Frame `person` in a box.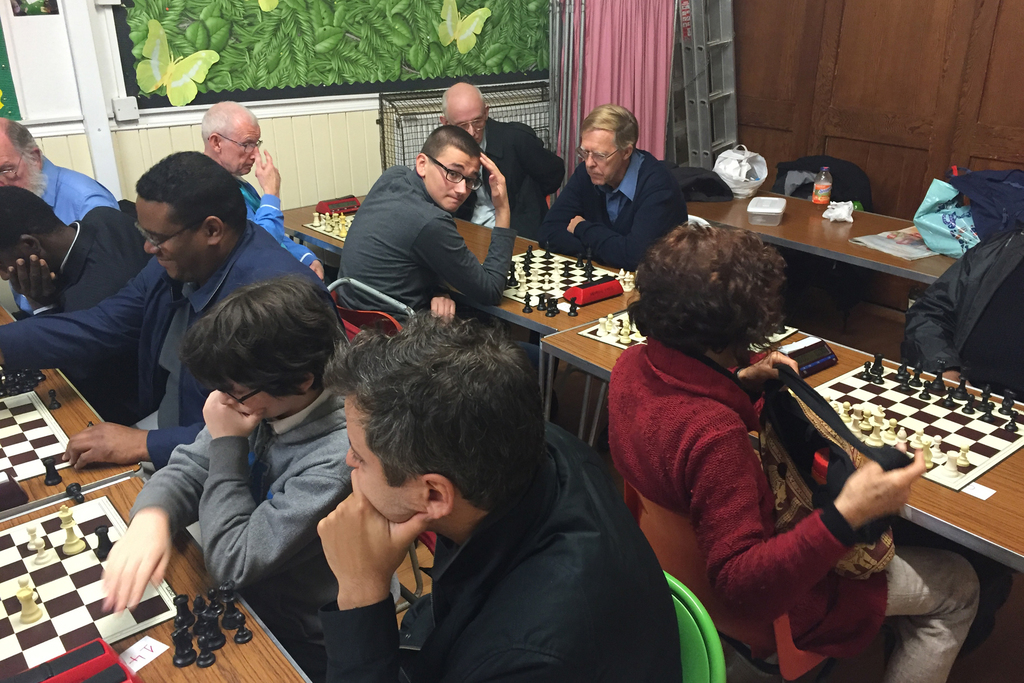
[334, 124, 513, 329].
